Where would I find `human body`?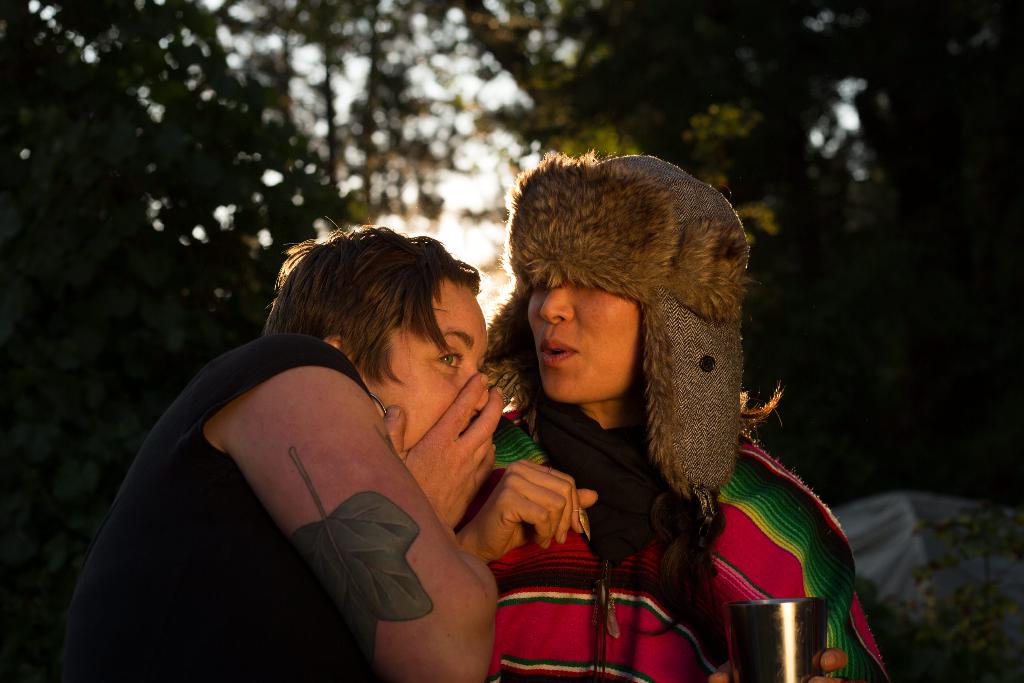
At bbox(88, 199, 584, 659).
